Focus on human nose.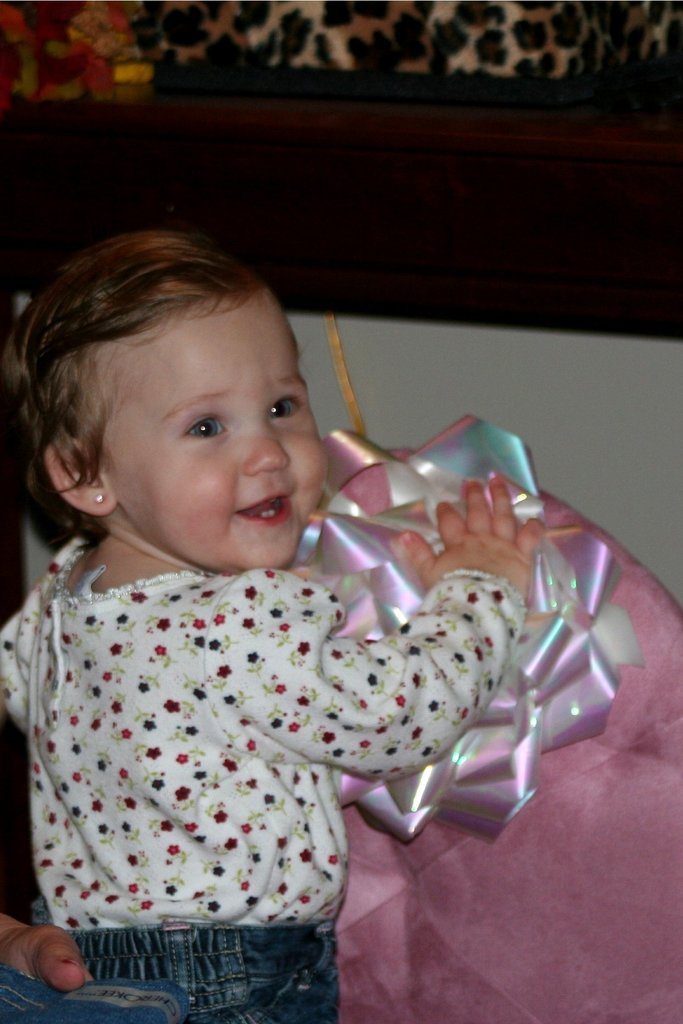
Focused at region(242, 415, 288, 475).
